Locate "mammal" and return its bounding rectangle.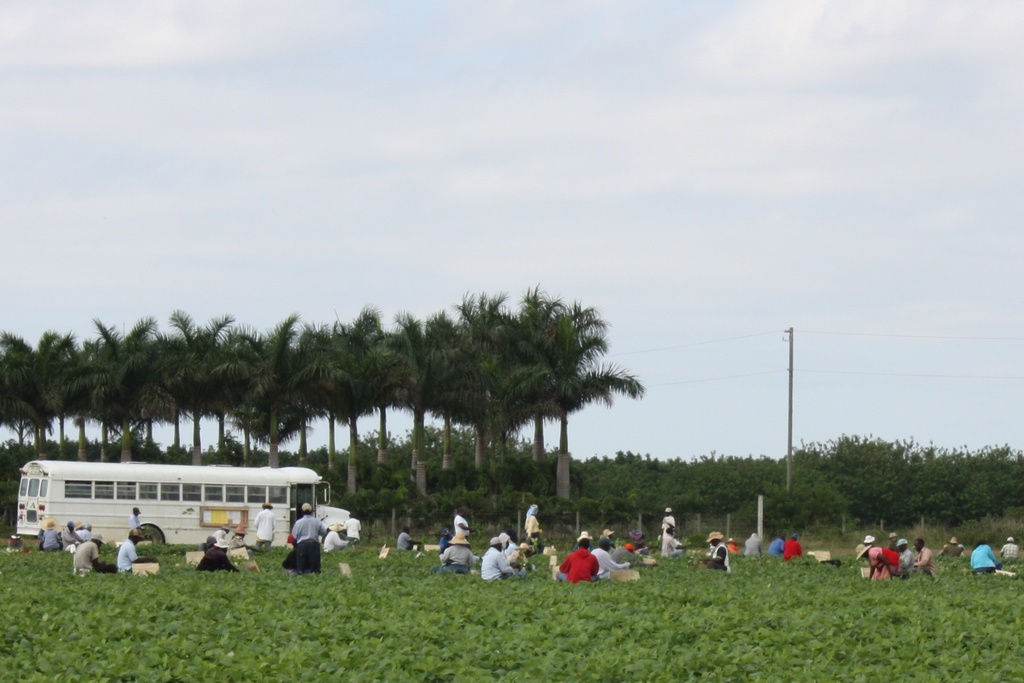
bbox=(340, 514, 360, 543).
